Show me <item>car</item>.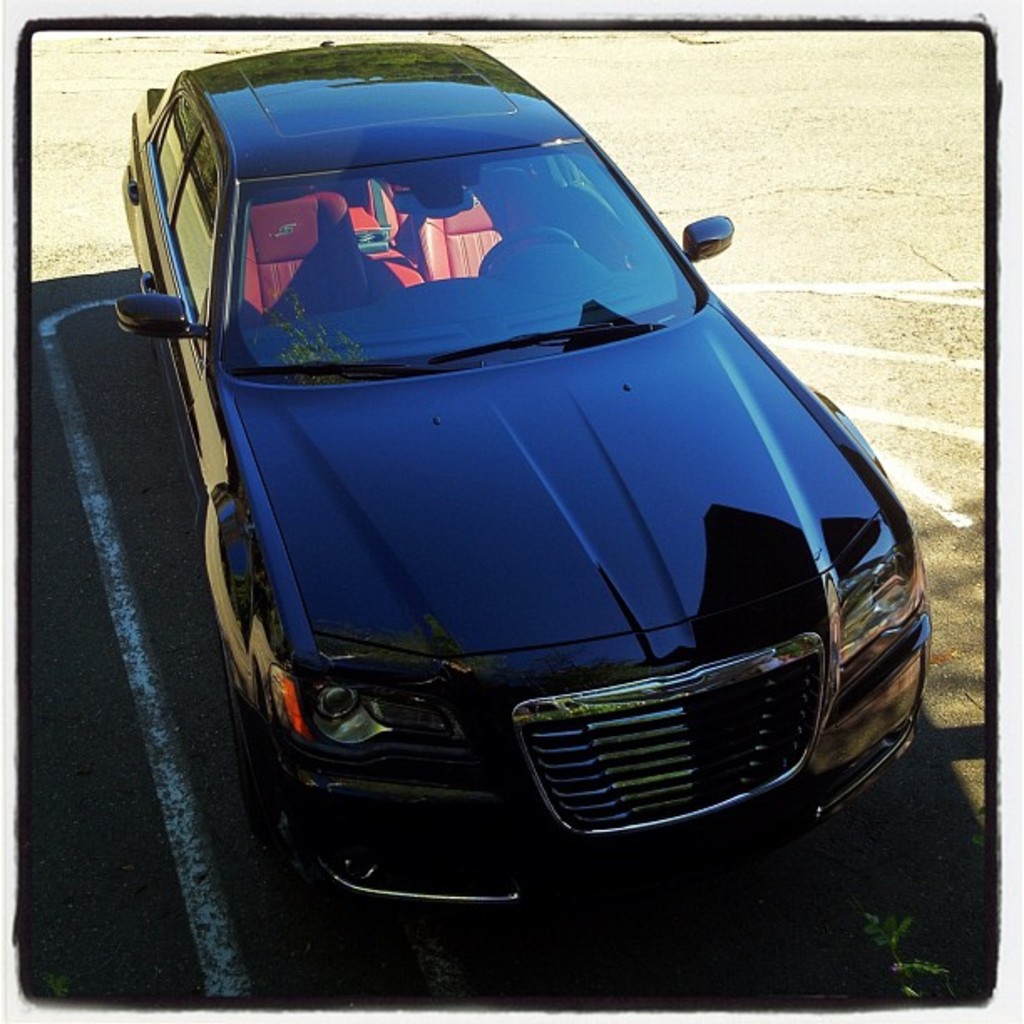
<item>car</item> is here: l=104, t=37, r=934, b=944.
